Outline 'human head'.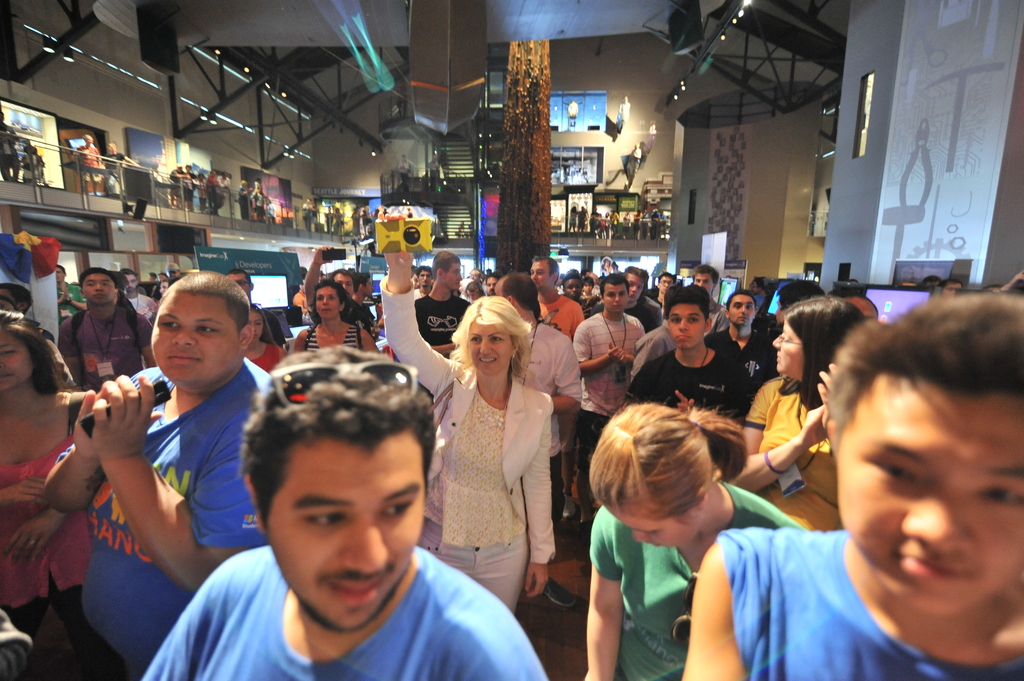
Outline: bbox=(54, 264, 64, 282).
